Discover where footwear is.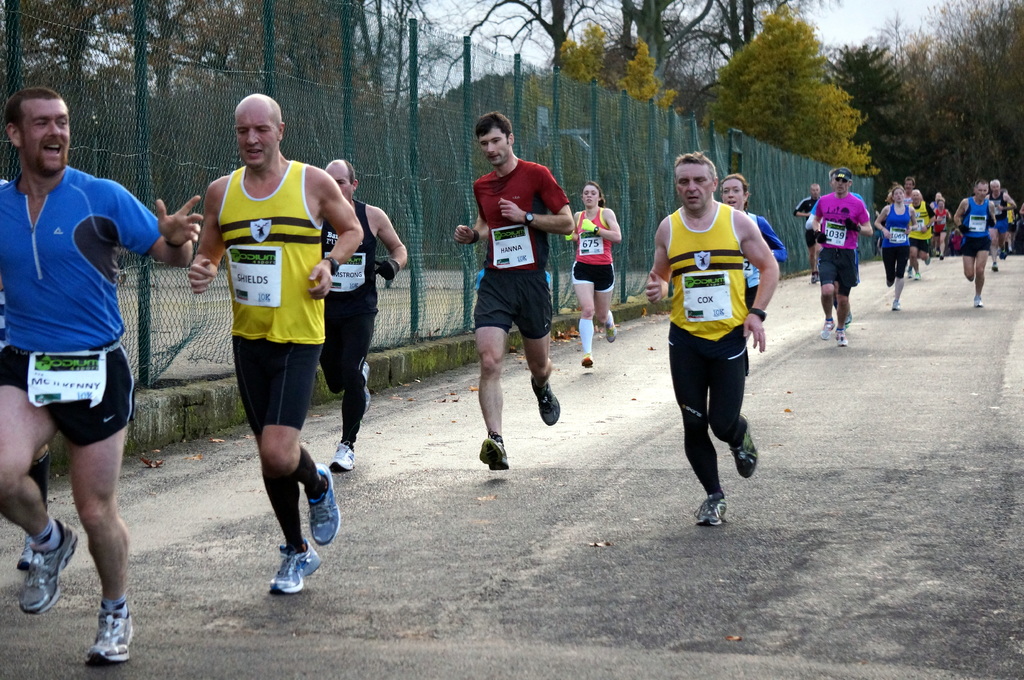
Discovered at (left=608, top=315, right=616, bottom=342).
